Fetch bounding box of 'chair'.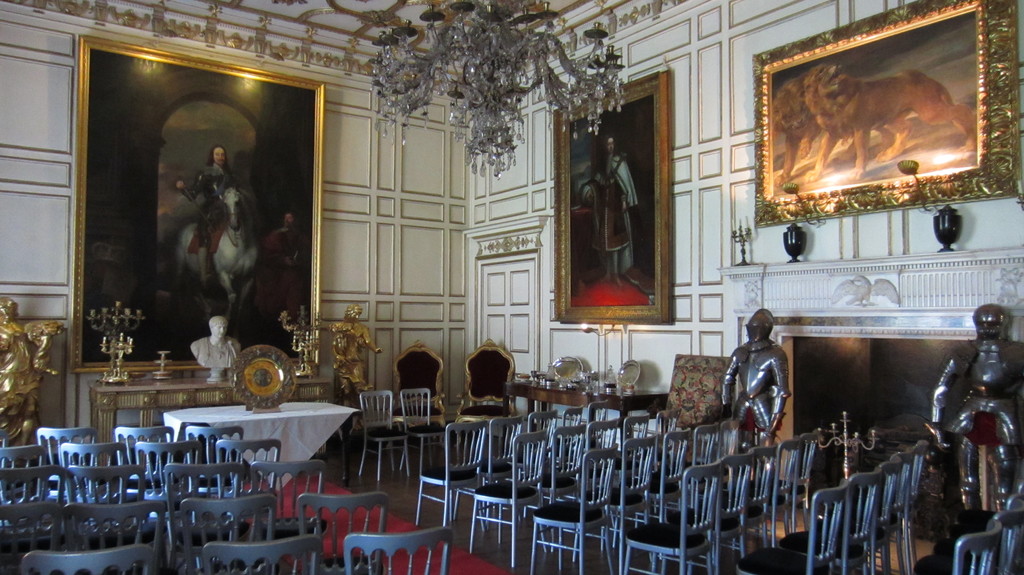
Bbox: l=203, t=532, r=323, b=574.
